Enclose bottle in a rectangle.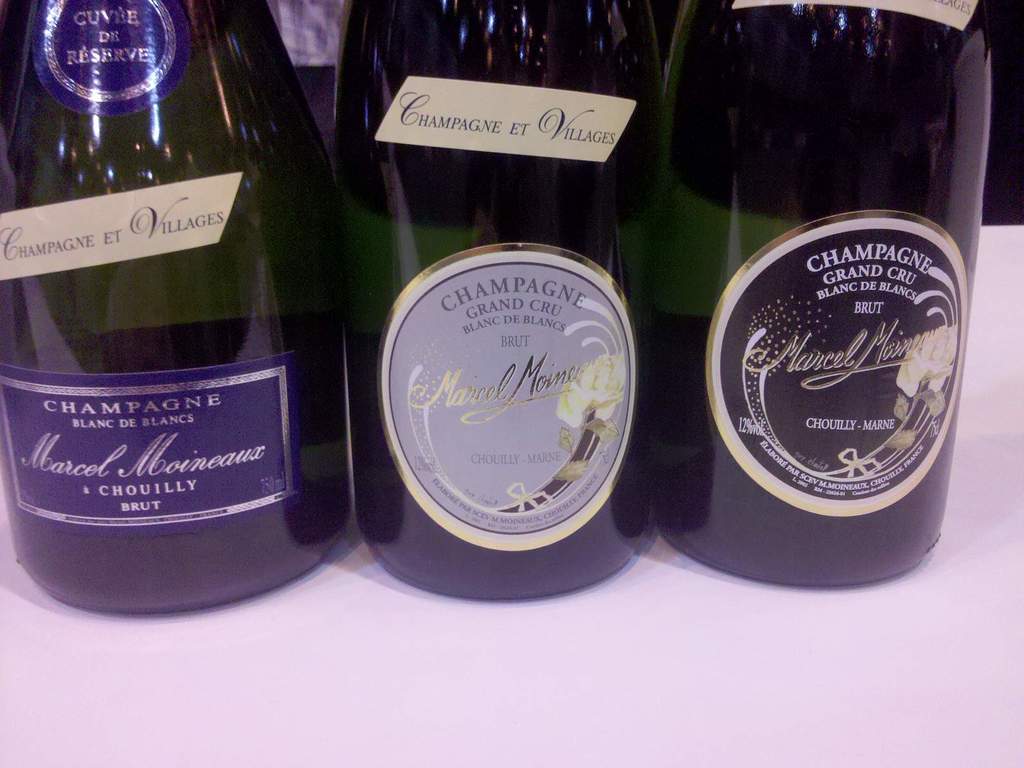
x1=340, y1=0, x2=671, y2=601.
